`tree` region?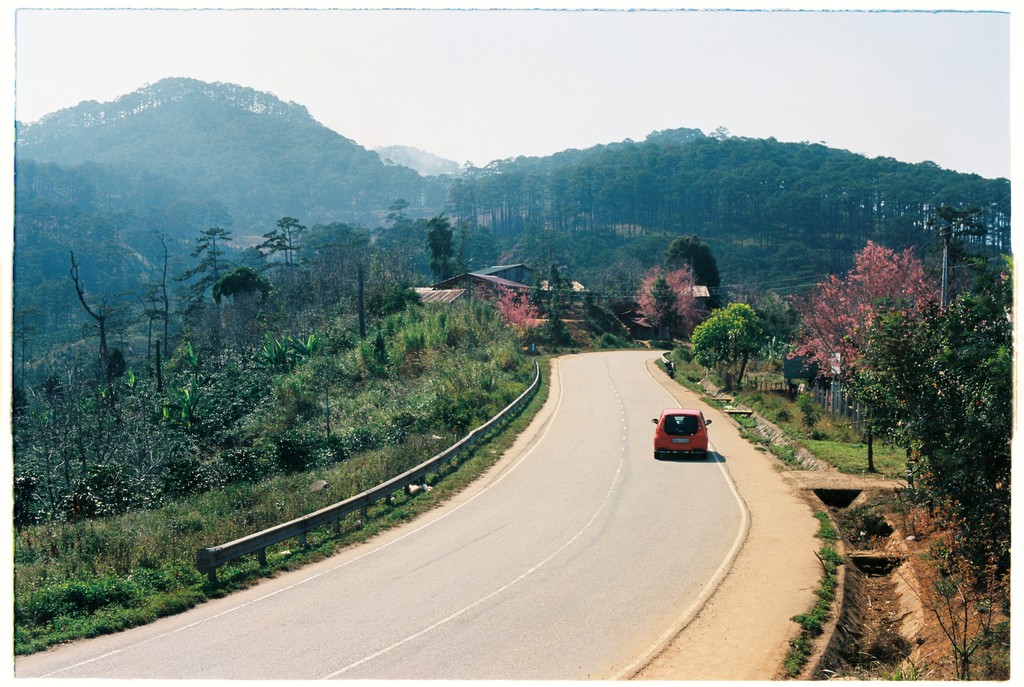
{"left": 787, "top": 237, "right": 939, "bottom": 476}
